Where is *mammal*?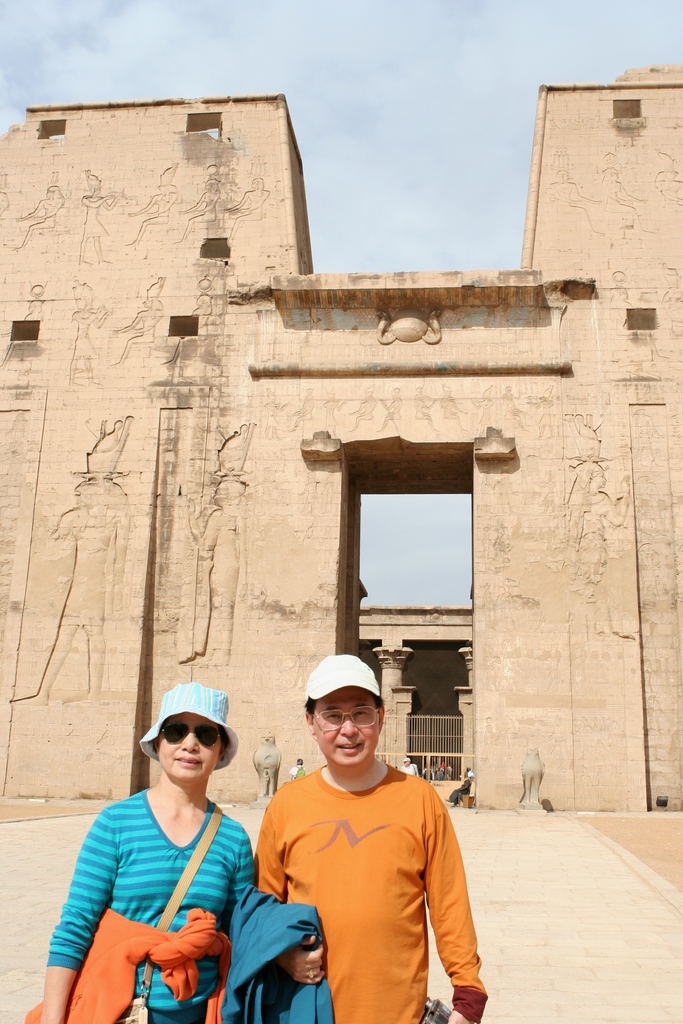
529 383 555 436.
